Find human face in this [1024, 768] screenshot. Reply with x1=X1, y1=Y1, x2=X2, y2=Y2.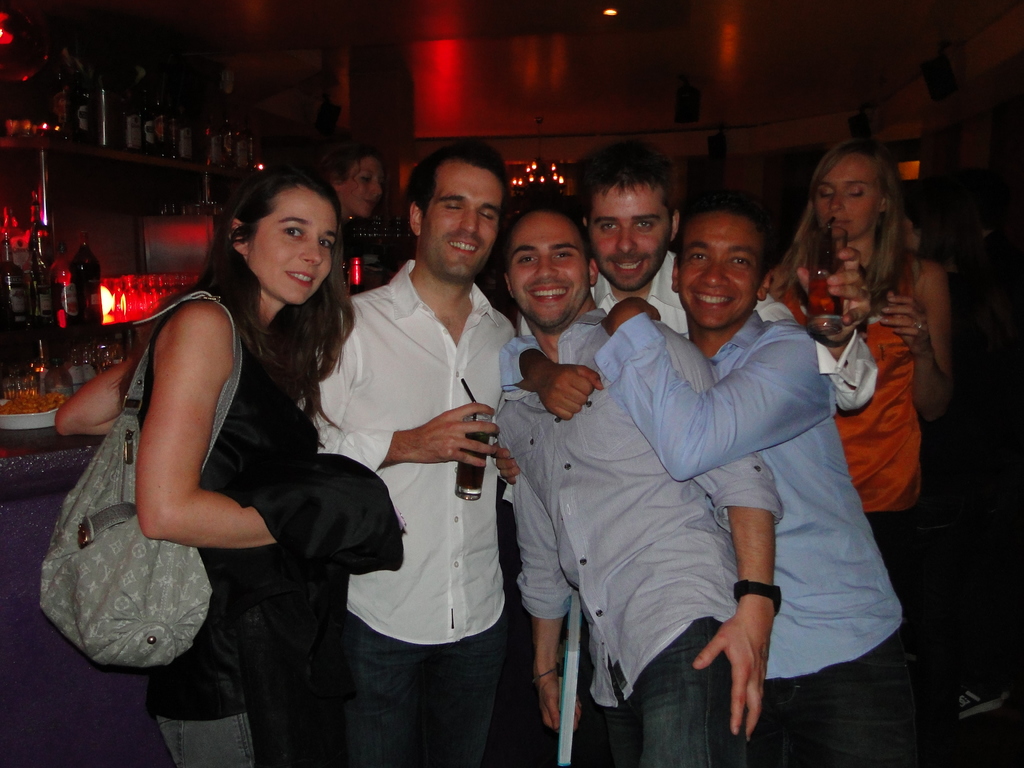
x1=248, y1=185, x2=333, y2=307.
